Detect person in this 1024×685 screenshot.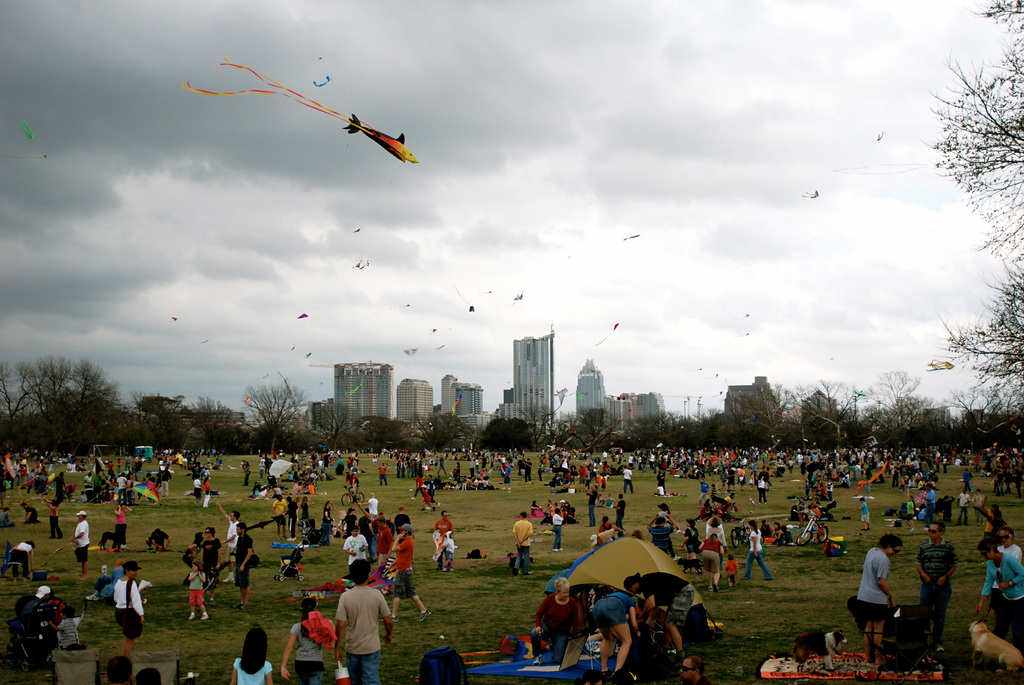
Detection: 334/561/394/684.
